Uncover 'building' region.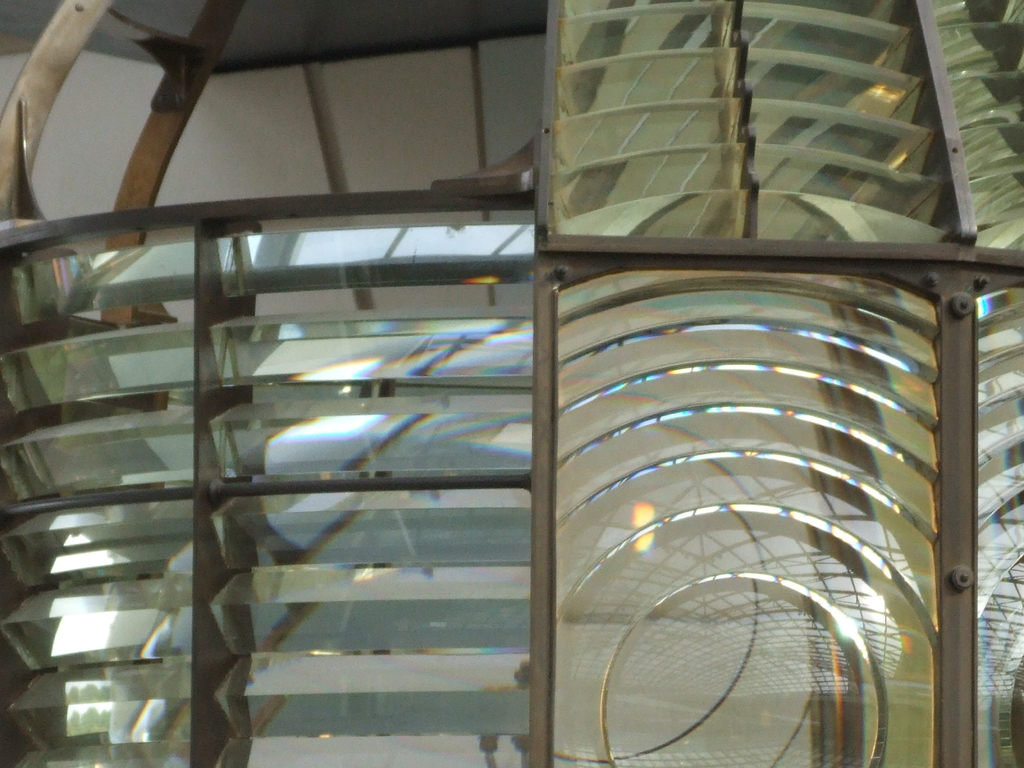
Uncovered: 0,0,1023,767.
